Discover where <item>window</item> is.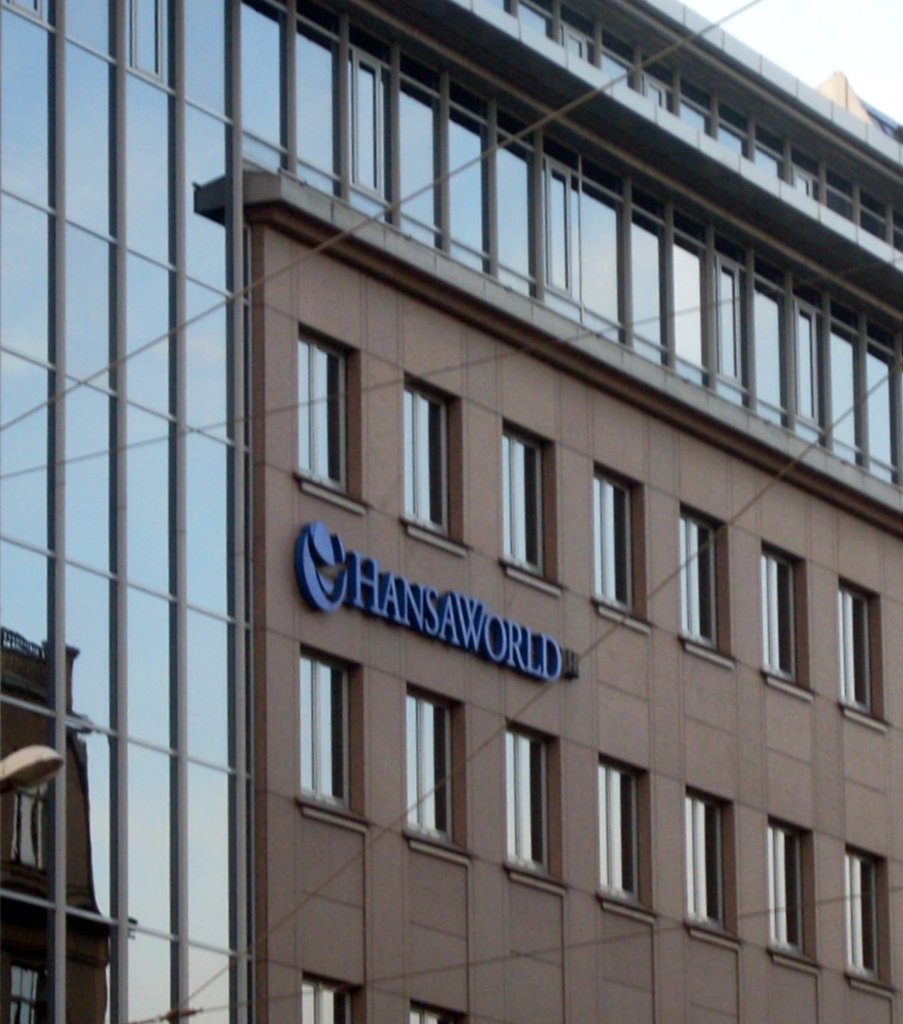
Discovered at 840/568/895/735.
